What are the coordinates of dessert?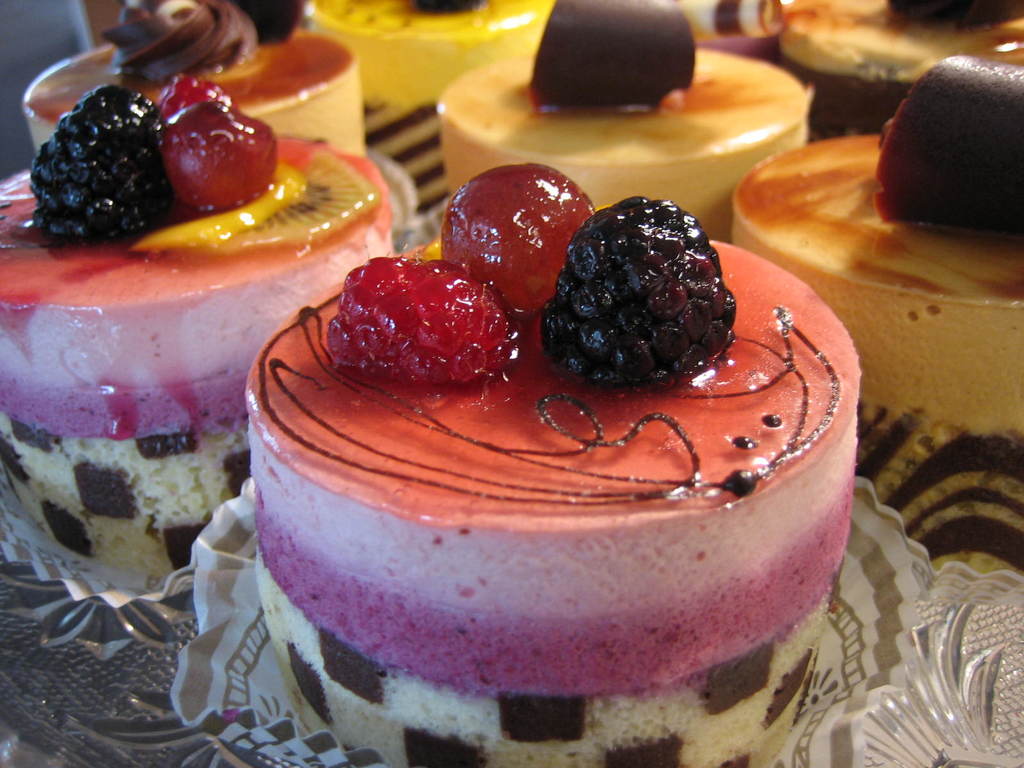
(left=446, top=6, right=807, bottom=235).
